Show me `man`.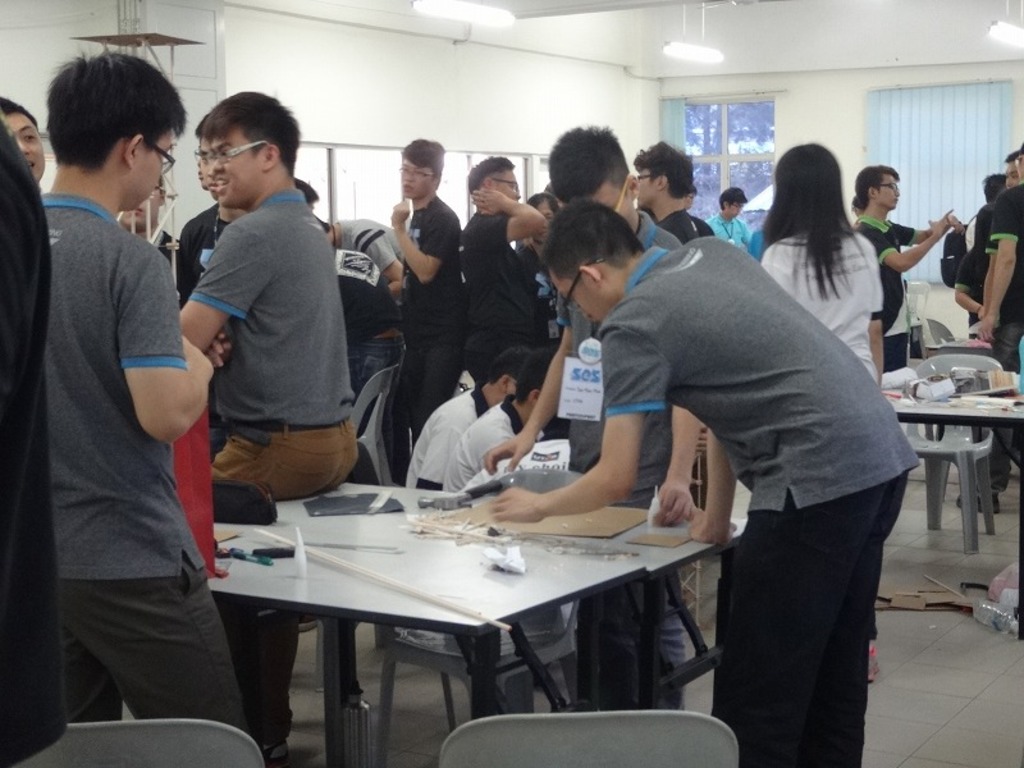
`man` is here: pyautogui.locateOnScreen(332, 246, 406, 493).
